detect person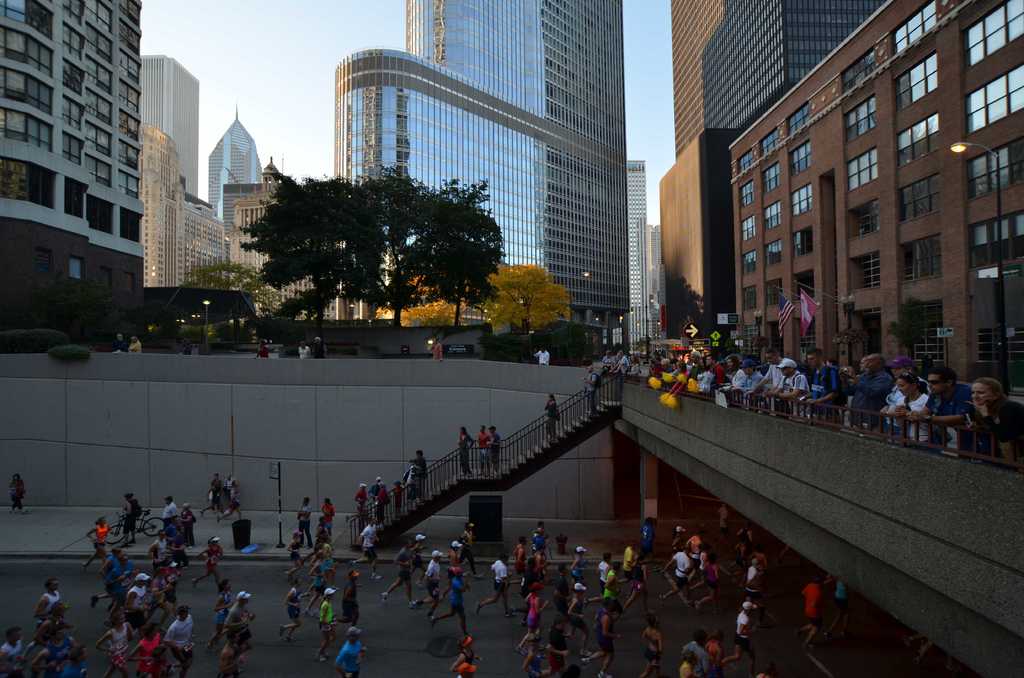
box=[544, 395, 557, 448]
